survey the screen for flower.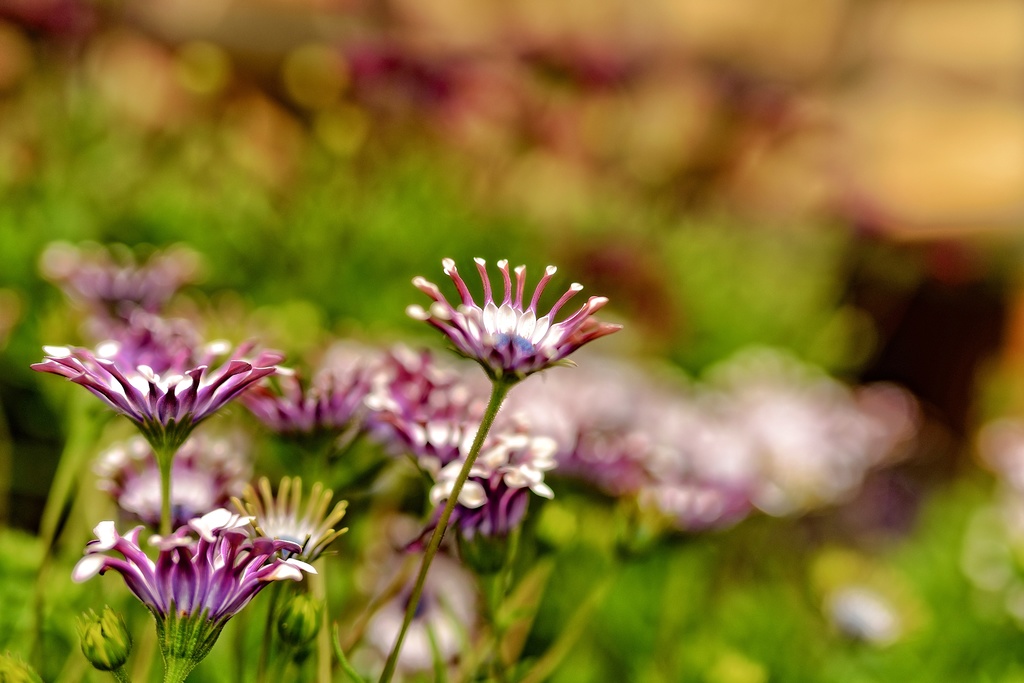
Survey found: rect(67, 492, 314, 668).
